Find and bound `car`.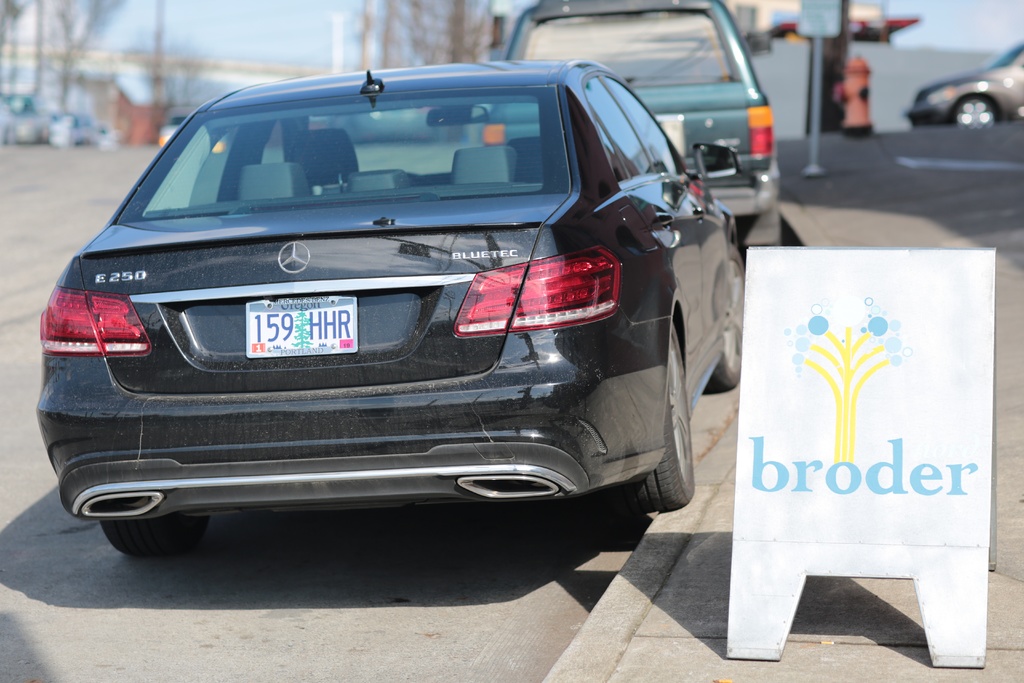
Bound: 49,110,79,146.
